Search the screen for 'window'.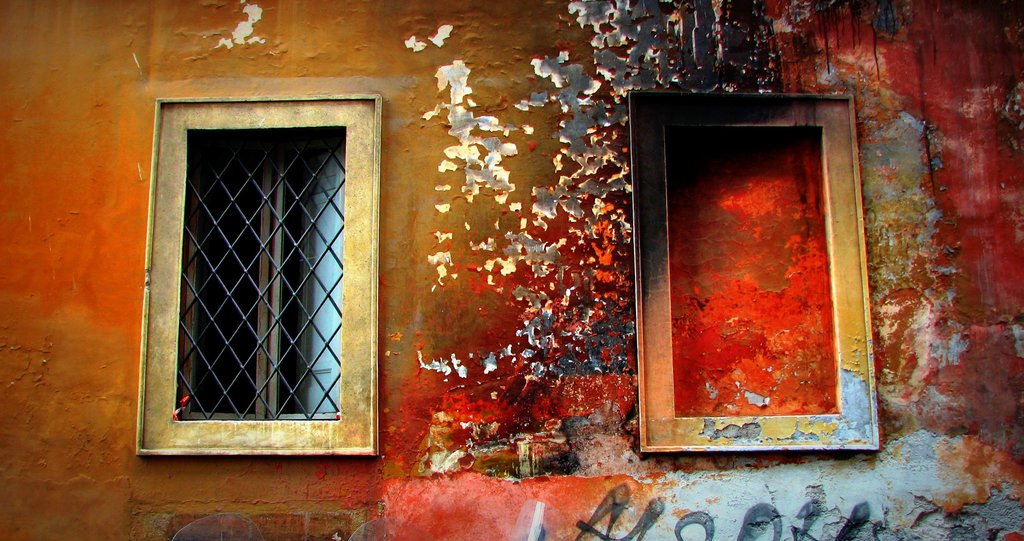
Found at {"left": 157, "top": 76, "right": 372, "bottom": 437}.
